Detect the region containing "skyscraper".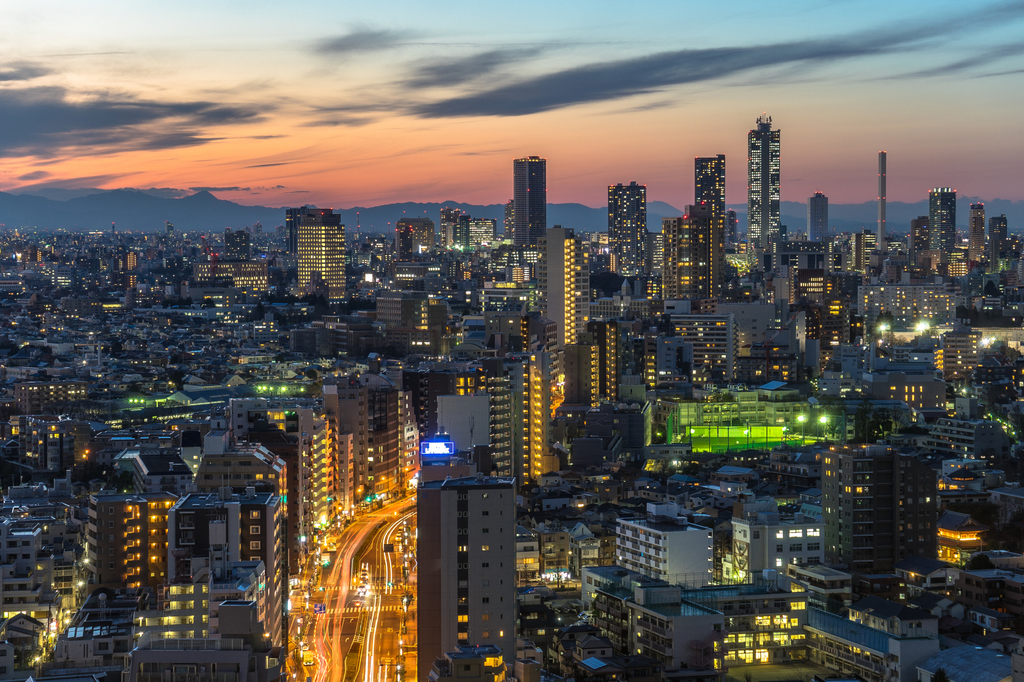
[460,207,499,253].
